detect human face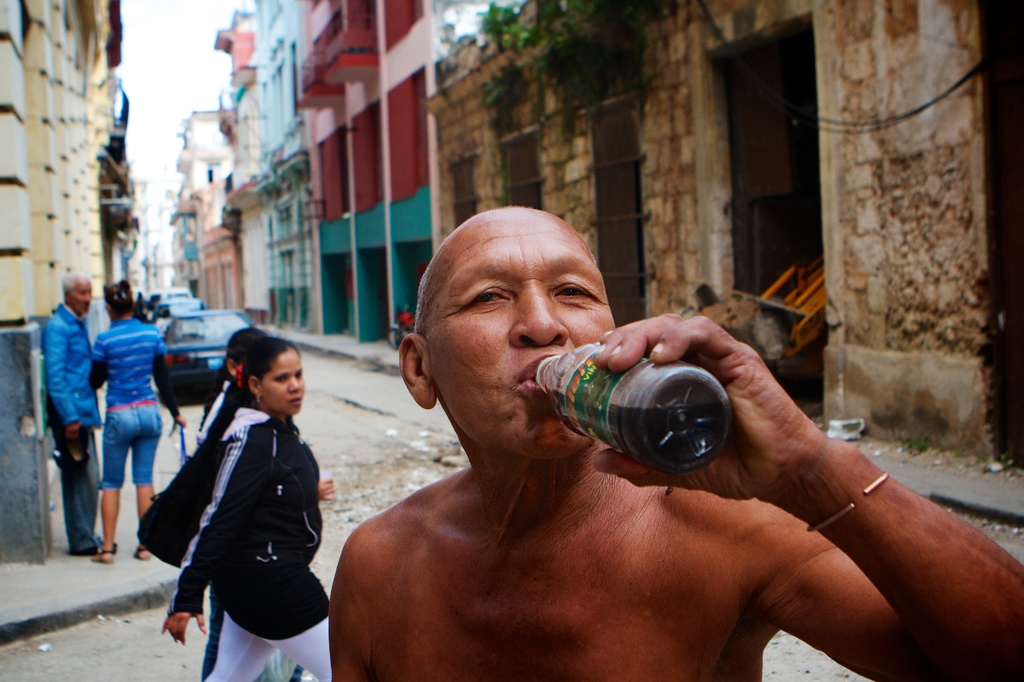
bbox=(71, 278, 92, 315)
